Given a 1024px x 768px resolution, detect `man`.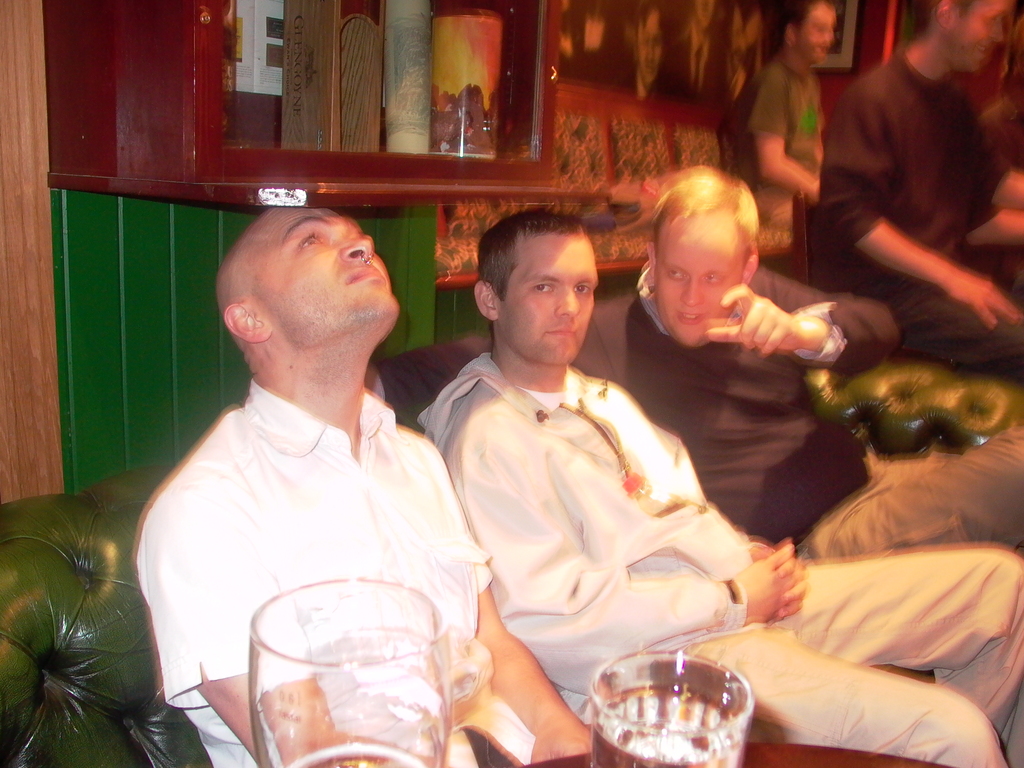
x1=430 y1=207 x2=1023 y2=761.
